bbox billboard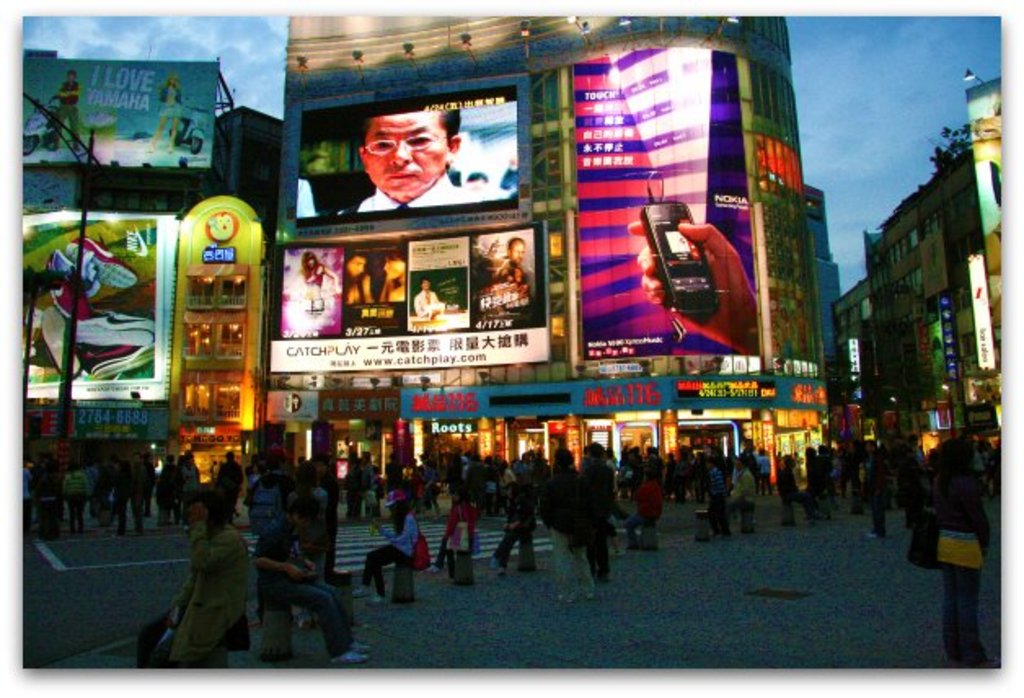
(52,47,238,191)
